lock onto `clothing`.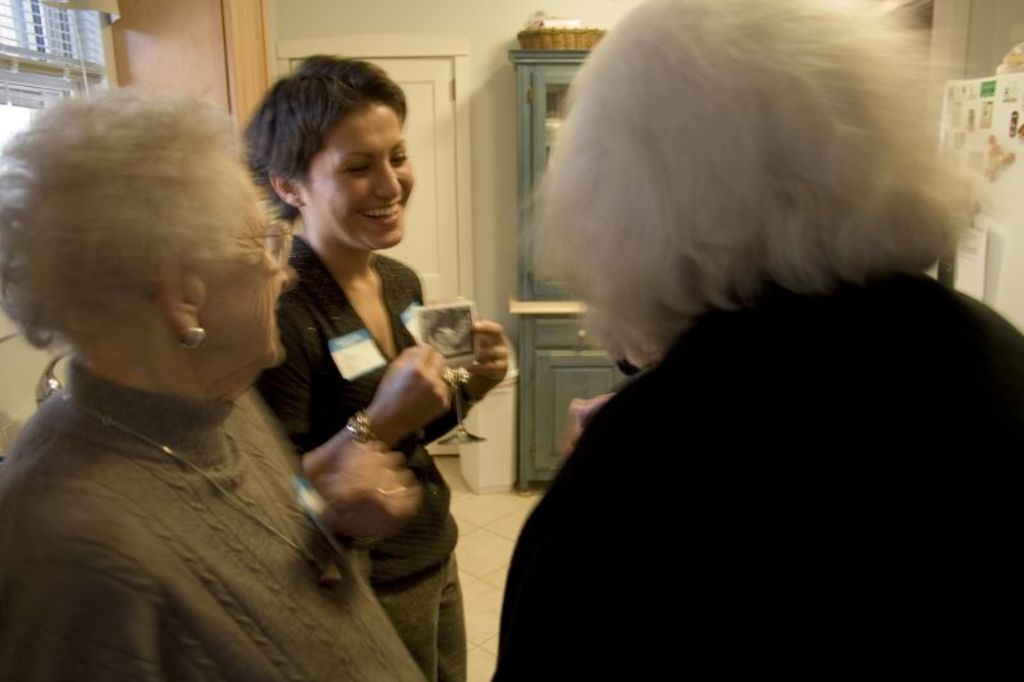
Locked: 0 351 430 681.
